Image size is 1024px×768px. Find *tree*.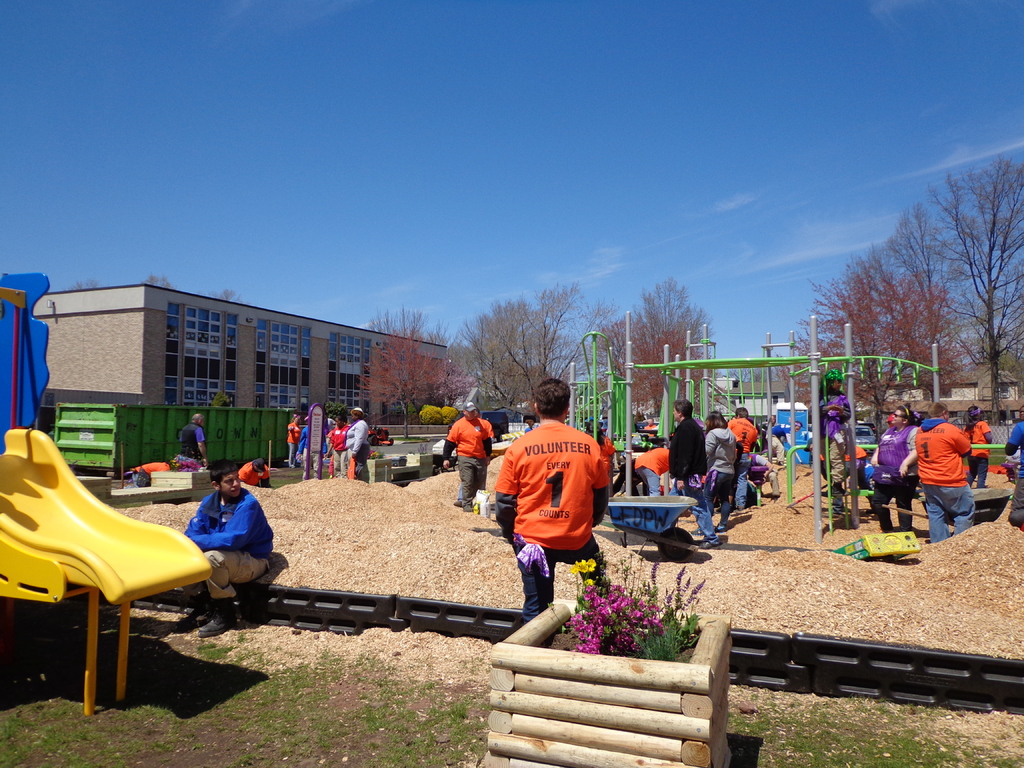
(x1=884, y1=161, x2=1023, y2=424).
